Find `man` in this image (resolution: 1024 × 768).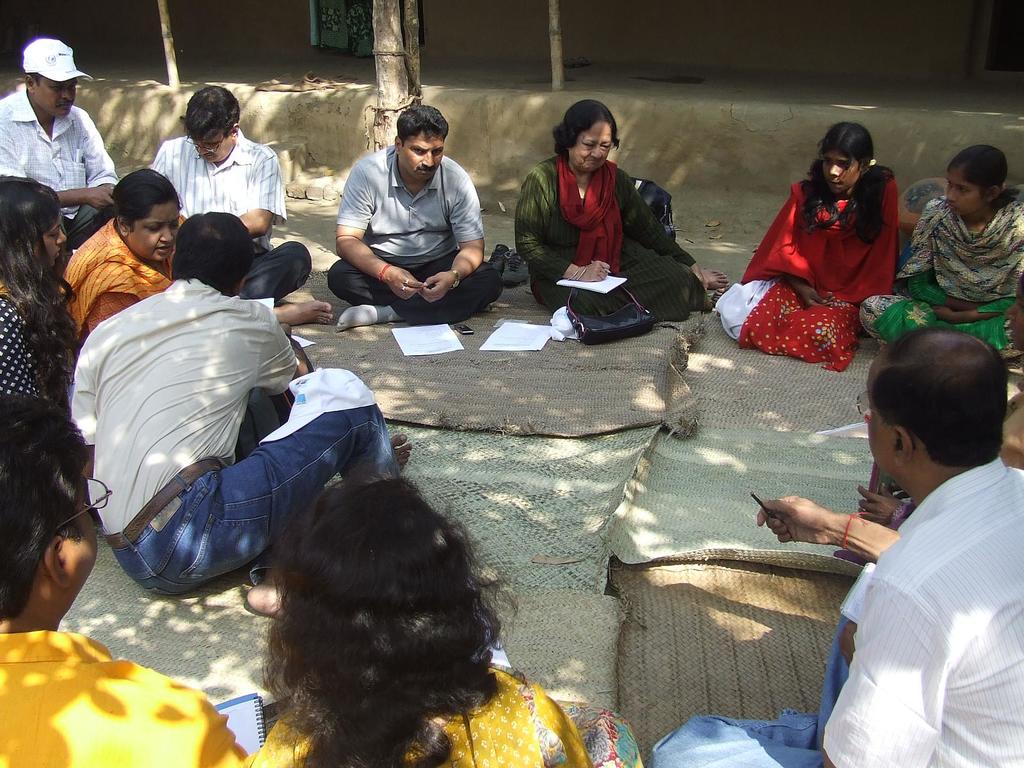
0/390/255/767.
